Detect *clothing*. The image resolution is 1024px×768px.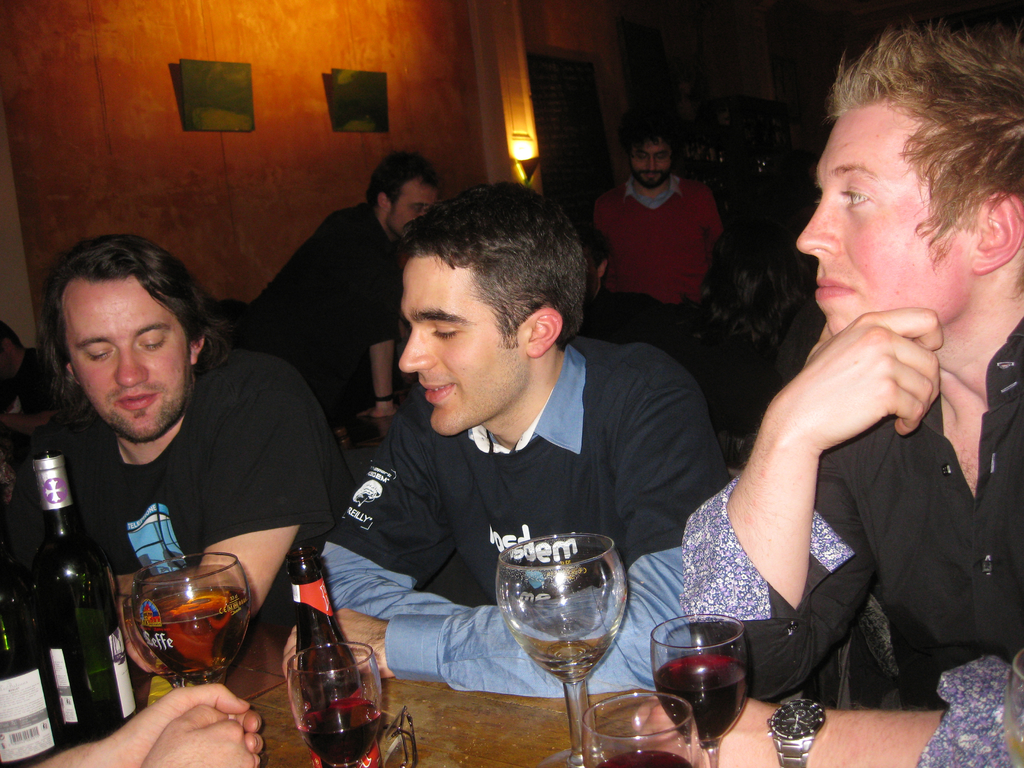
[244,201,406,388].
